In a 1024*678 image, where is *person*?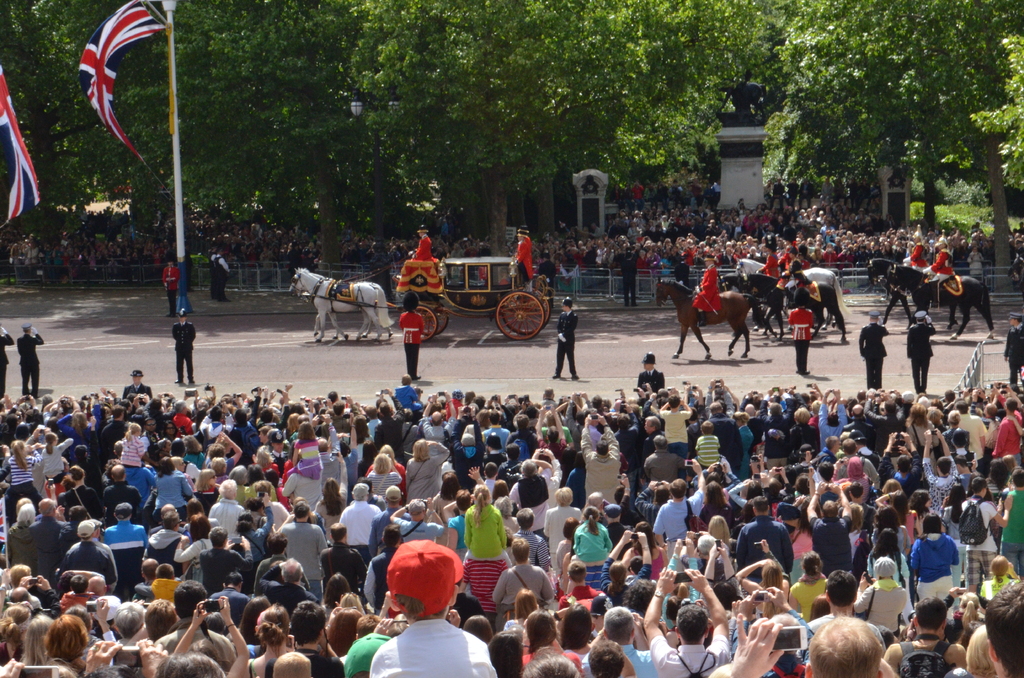
[x1=694, y1=261, x2=721, y2=310].
